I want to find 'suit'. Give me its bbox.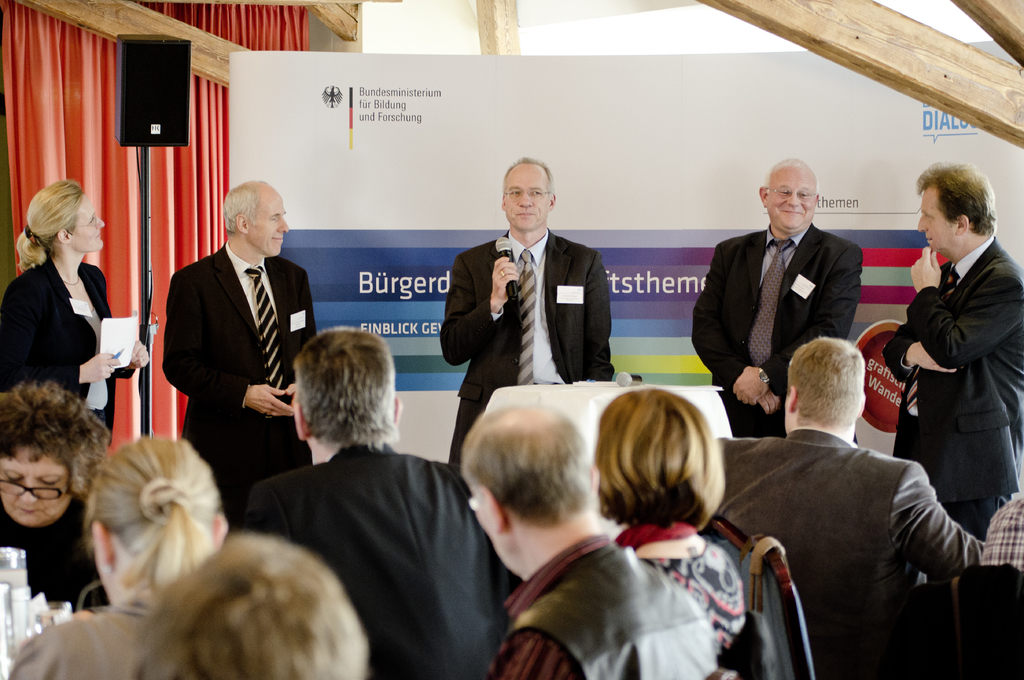
left=223, top=444, right=522, bottom=679.
